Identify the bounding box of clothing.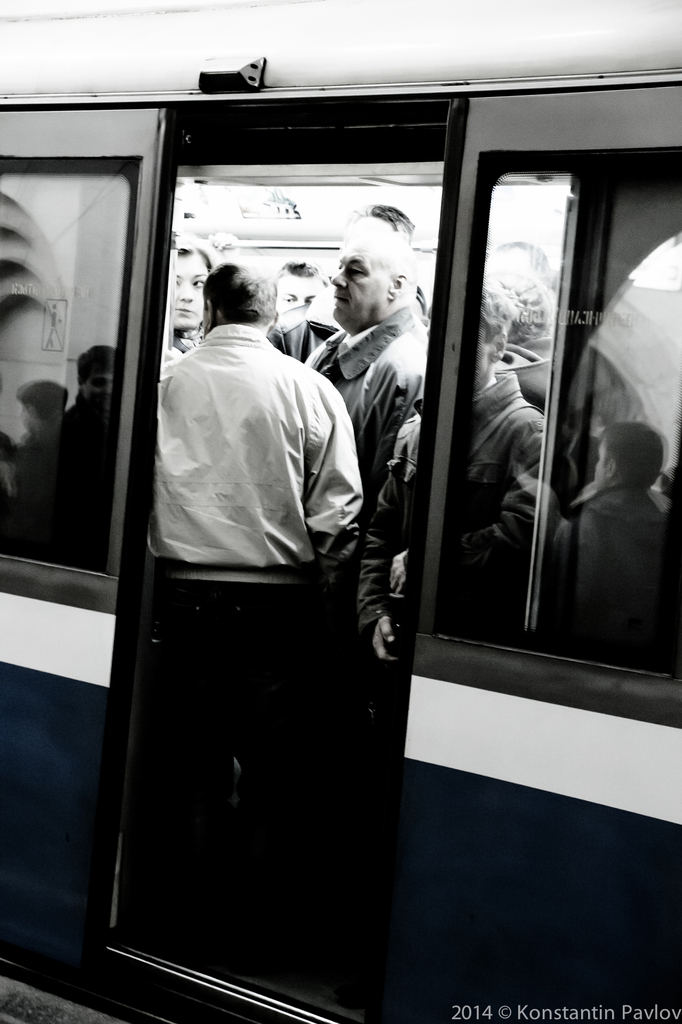
Rect(152, 324, 362, 564).
